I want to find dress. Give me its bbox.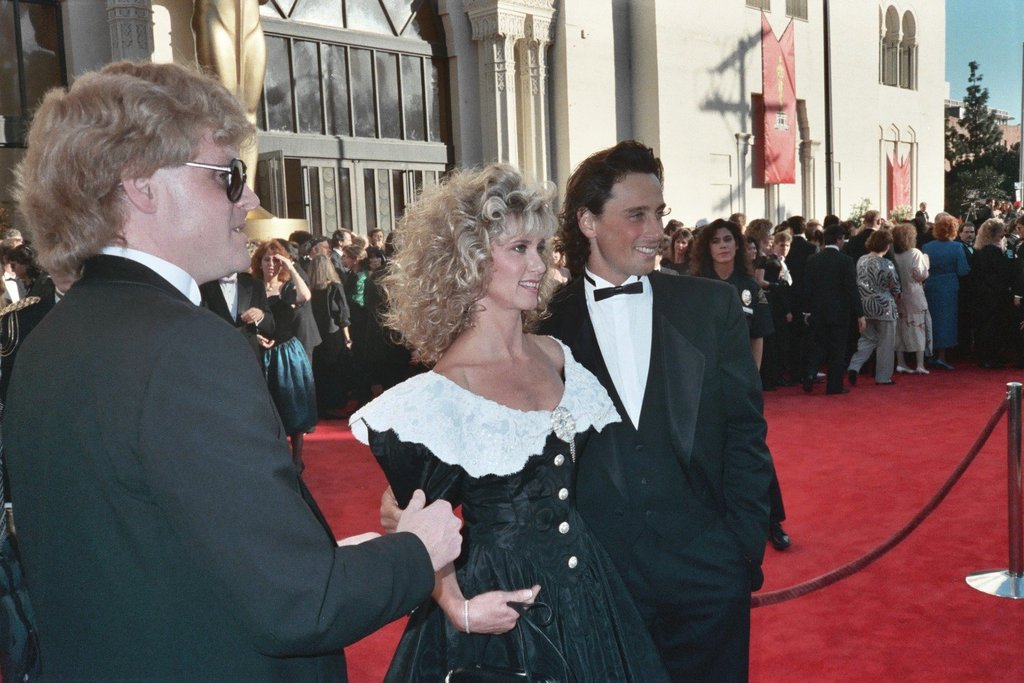
350,287,642,647.
